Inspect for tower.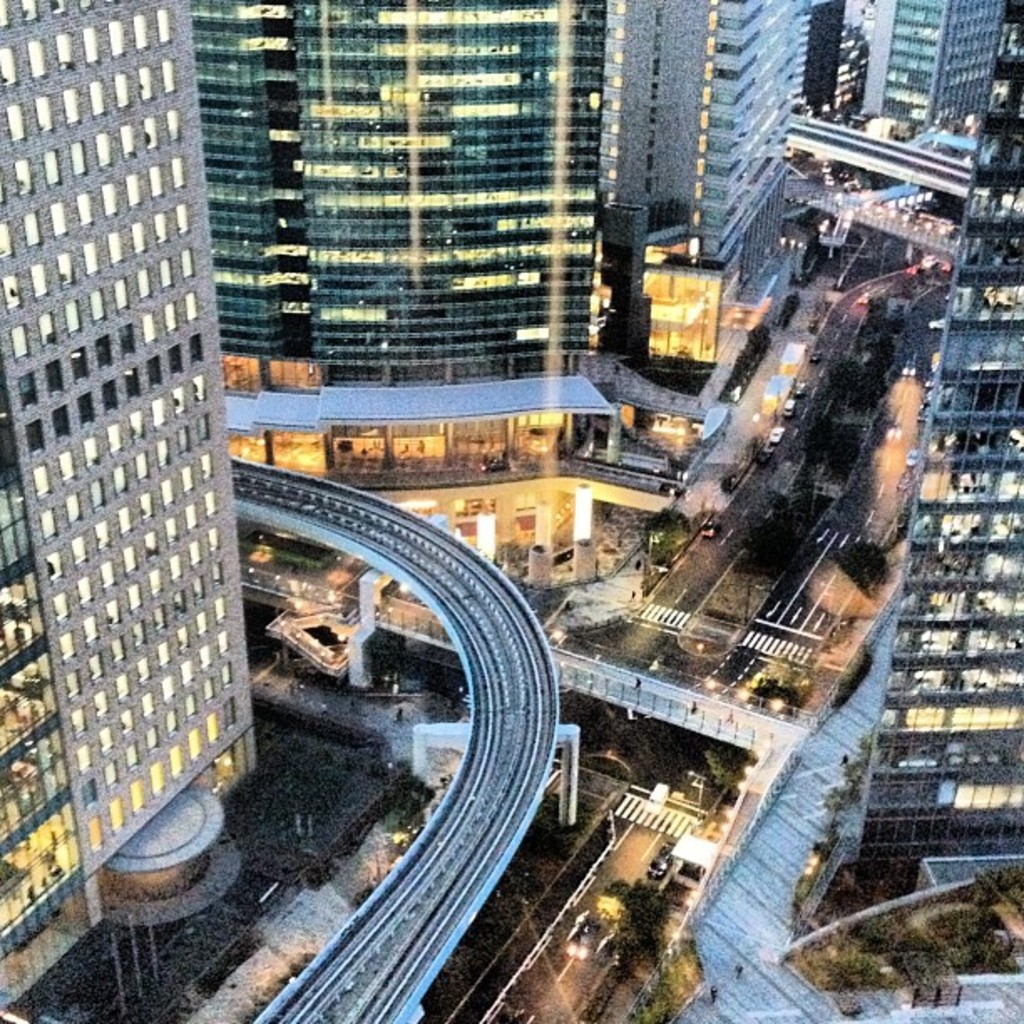
Inspection: pyautogui.locateOnScreen(0, 2, 251, 1007).
